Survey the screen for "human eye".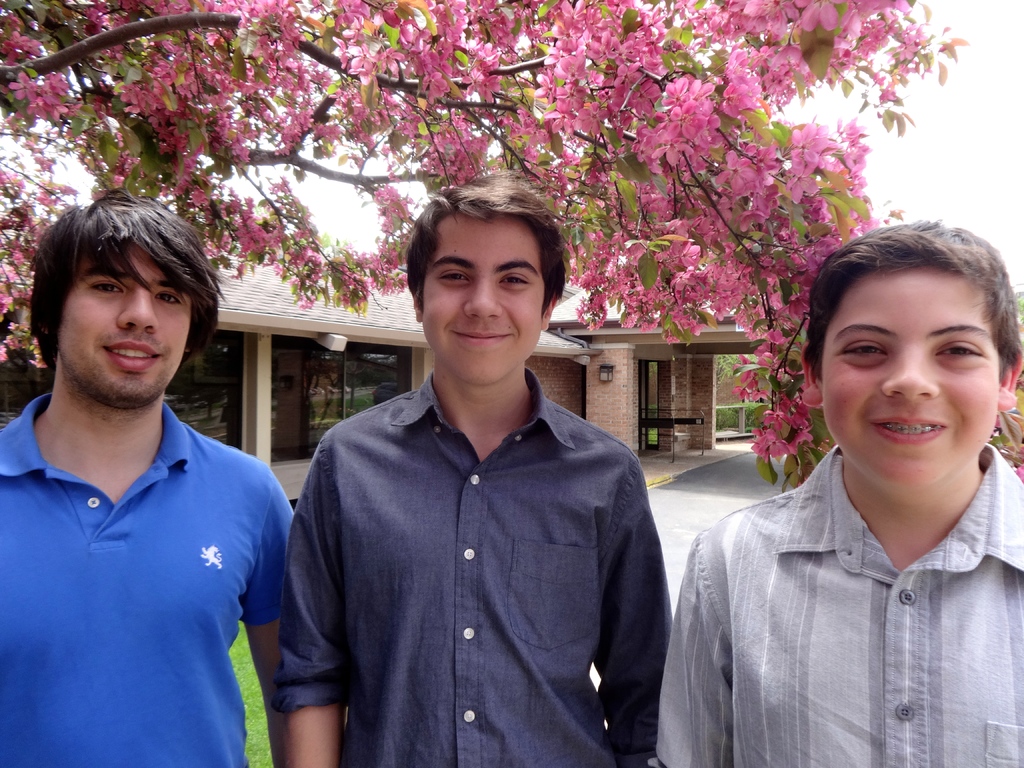
Survey found: bbox=(438, 267, 474, 284).
